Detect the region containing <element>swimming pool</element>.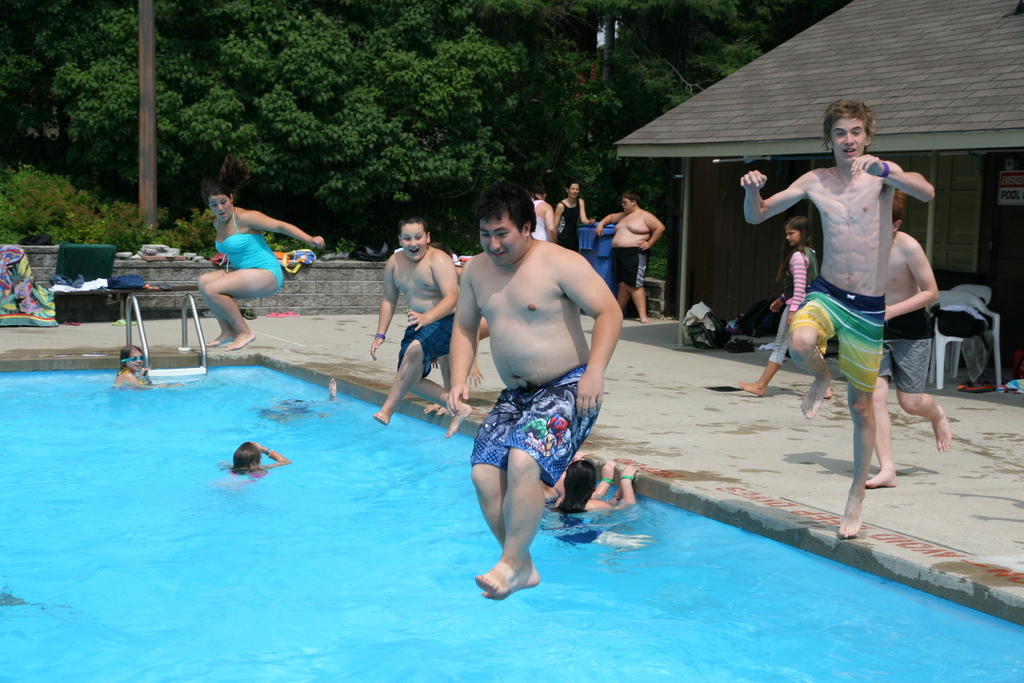
x1=25, y1=284, x2=920, y2=661.
